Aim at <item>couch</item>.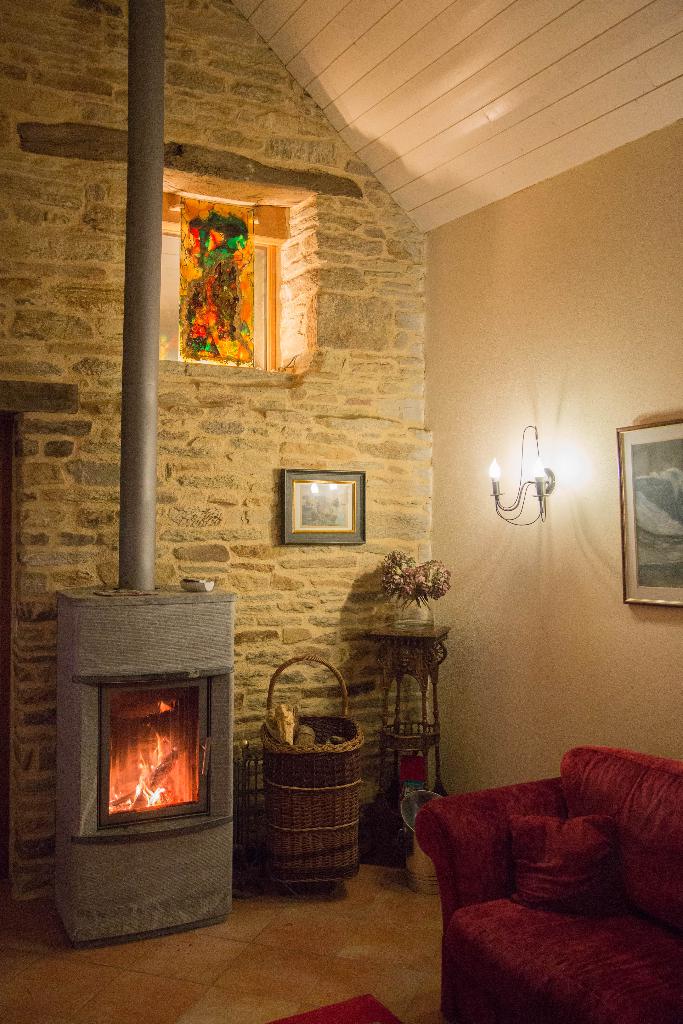
Aimed at Rect(378, 742, 682, 1021).
